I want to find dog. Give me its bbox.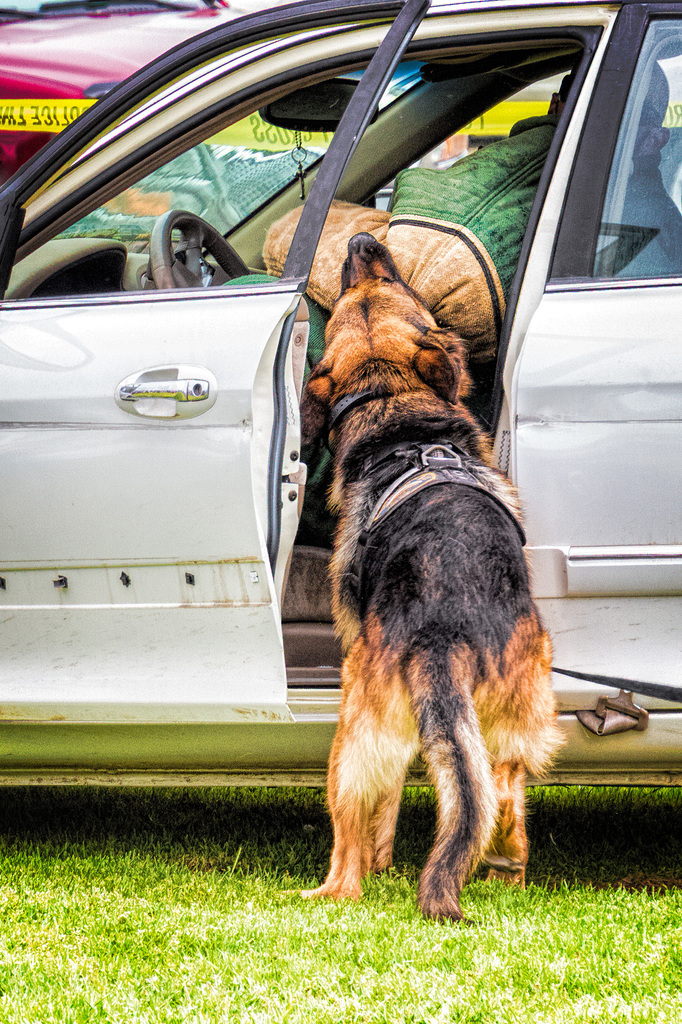
[301, 227, 571, 920].
